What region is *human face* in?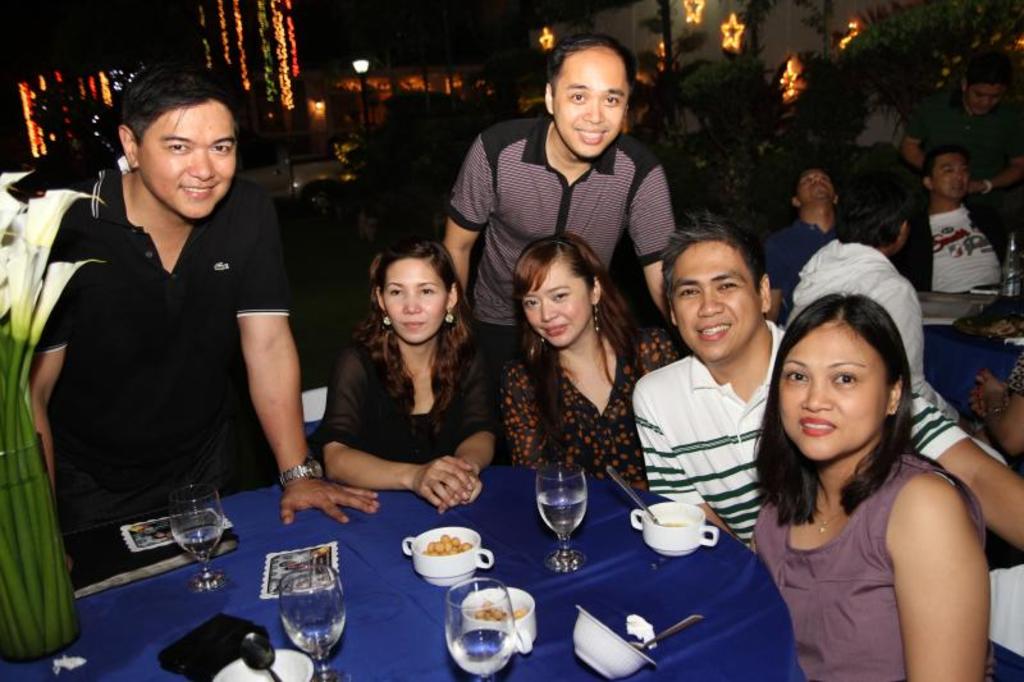
pyautogui.locateOnScreen(797, 166, 835, 211).
